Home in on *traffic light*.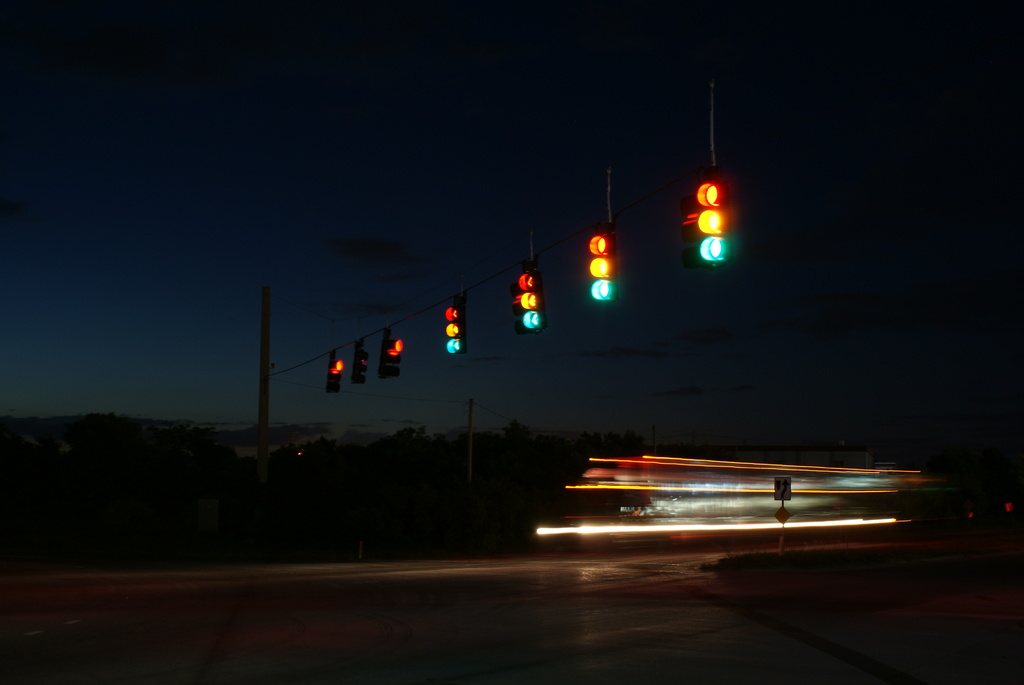
Homed in at (x1=444, y1=274, x2=466, y2=354).
